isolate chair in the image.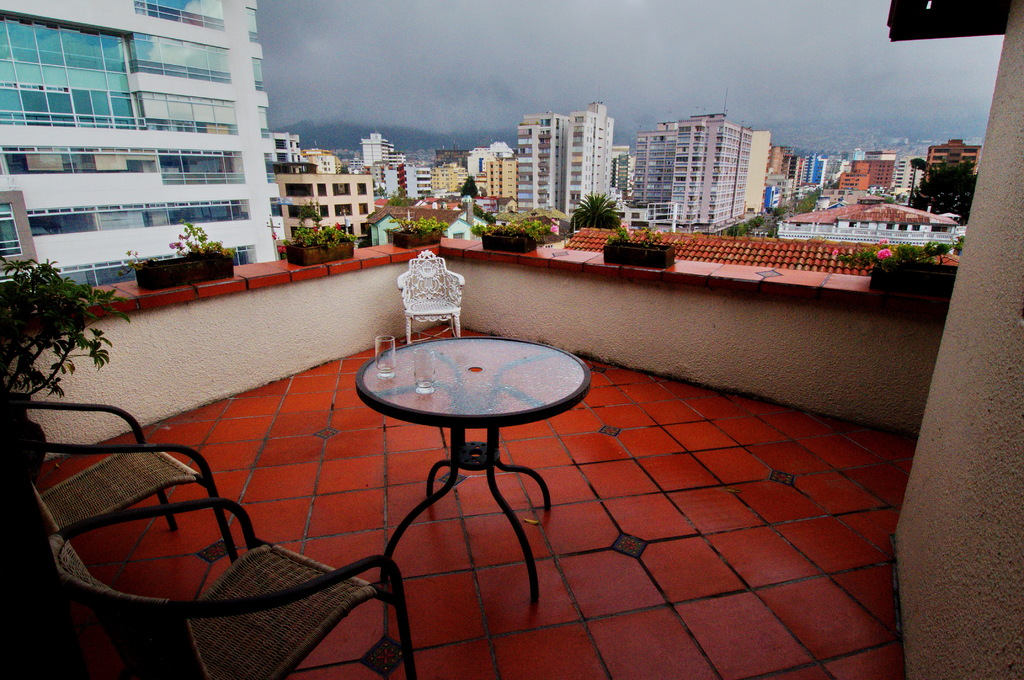
Isolated region: [0, 391, 241, 556].
